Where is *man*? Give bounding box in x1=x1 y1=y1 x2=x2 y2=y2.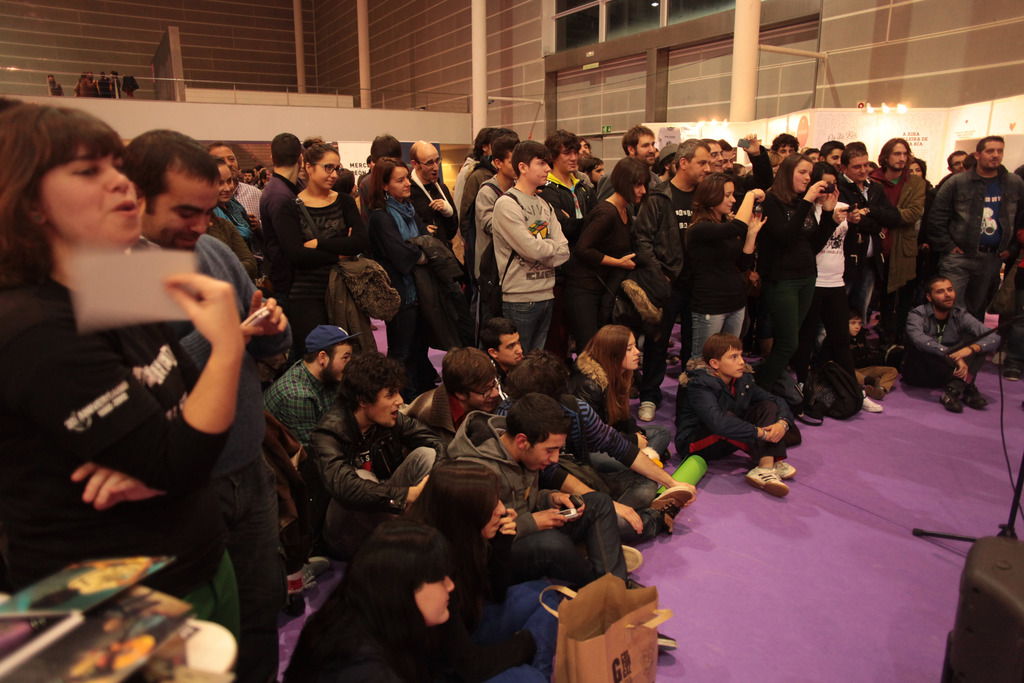
x1=652 y1=144 x2=675 y2=183.
